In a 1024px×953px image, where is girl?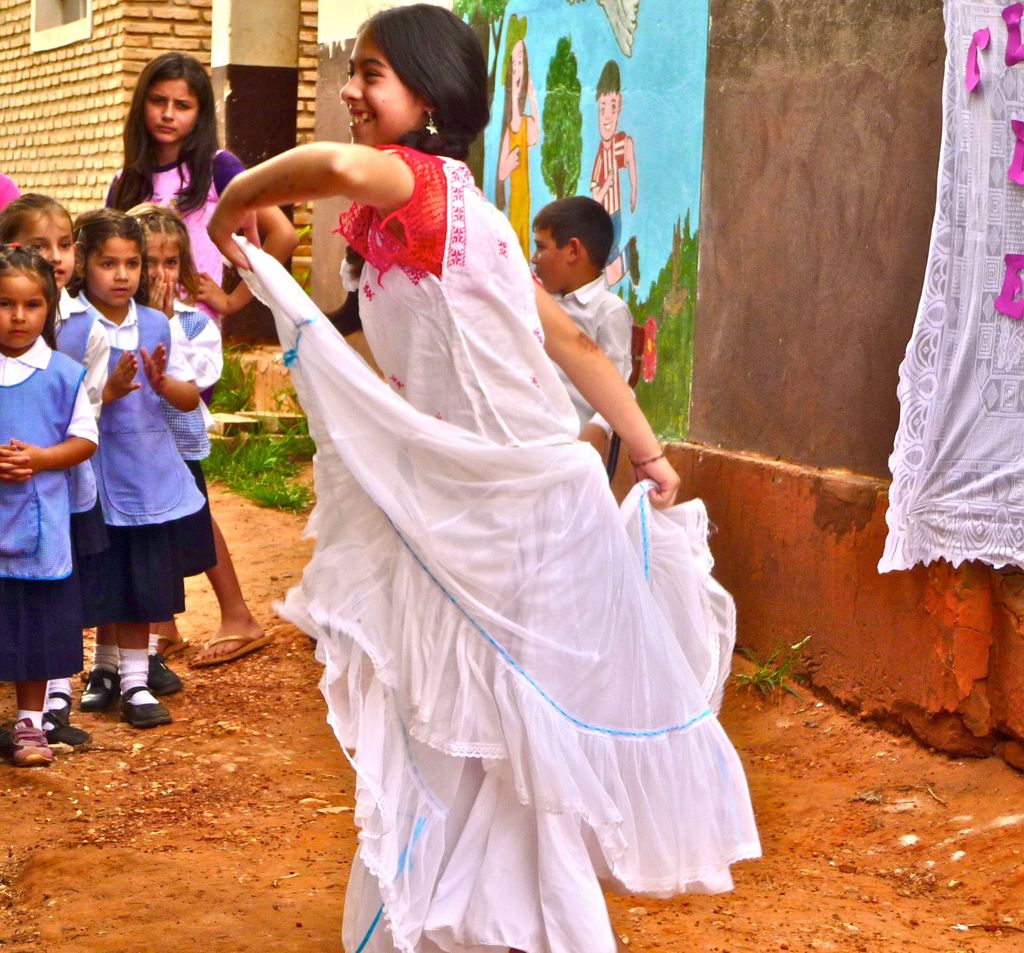
select_region(486, 8, 548, 261).
